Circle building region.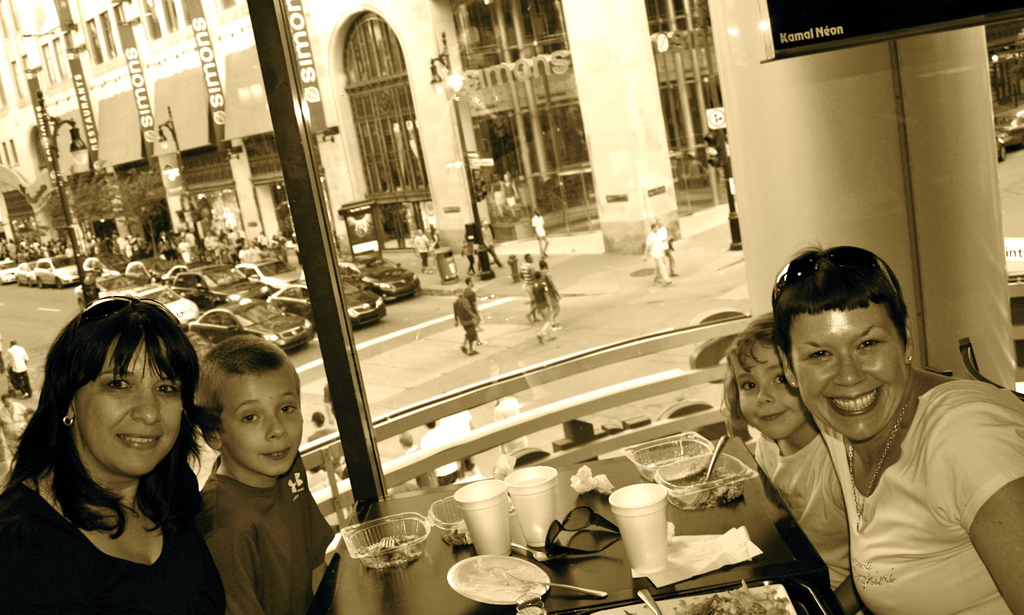
Region: box(312, 0, 739, 259).
